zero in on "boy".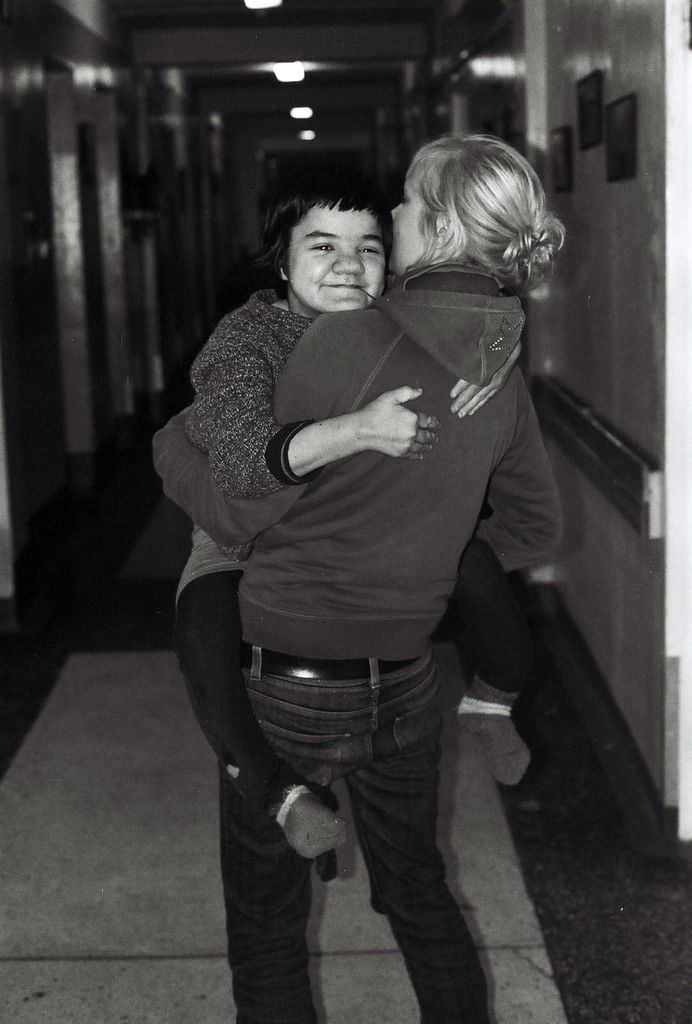
Zeroed in: {"x1": 173, "y1": 186, "x2": 529, "y2": 860}.
